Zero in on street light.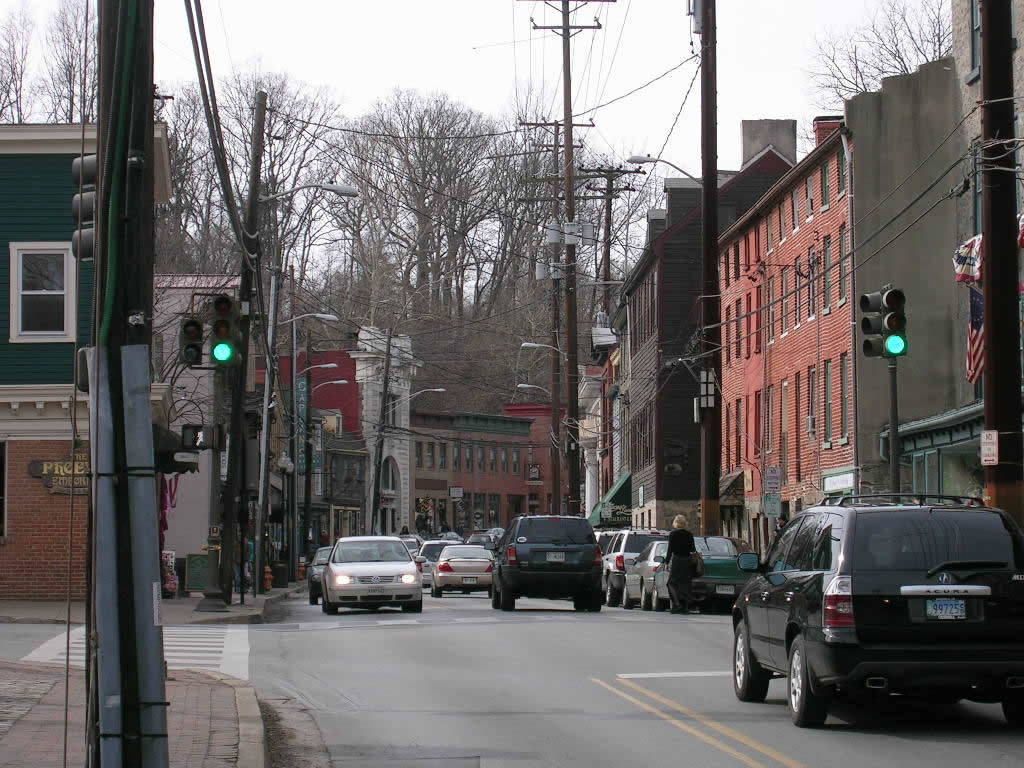
Zeroed in: [x1=358, y1=334, x2=455, y2=549].
